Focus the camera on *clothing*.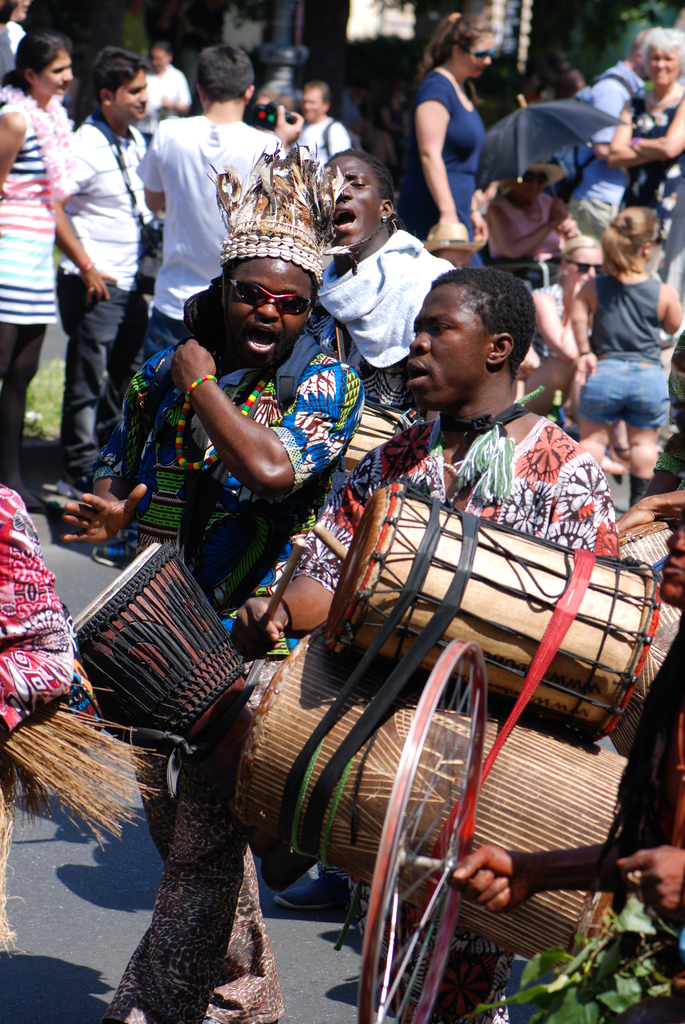
Focus region: x1=303, y1=214, x2=454, y2=384.
